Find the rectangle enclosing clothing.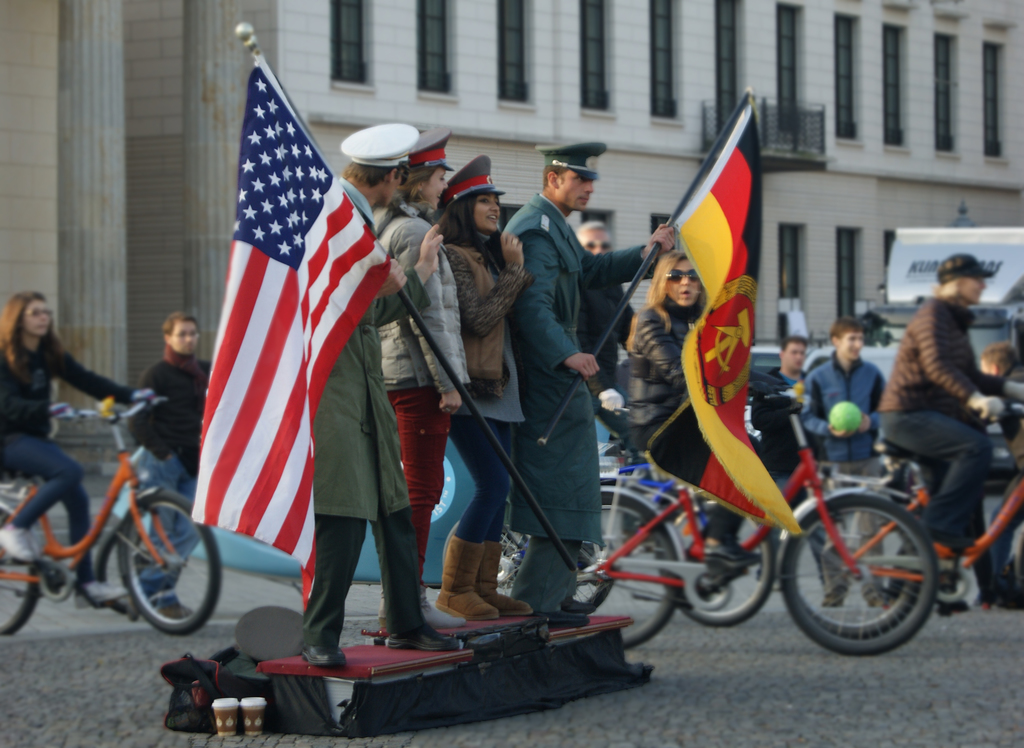
bbox(442, 233, 531, 544).
